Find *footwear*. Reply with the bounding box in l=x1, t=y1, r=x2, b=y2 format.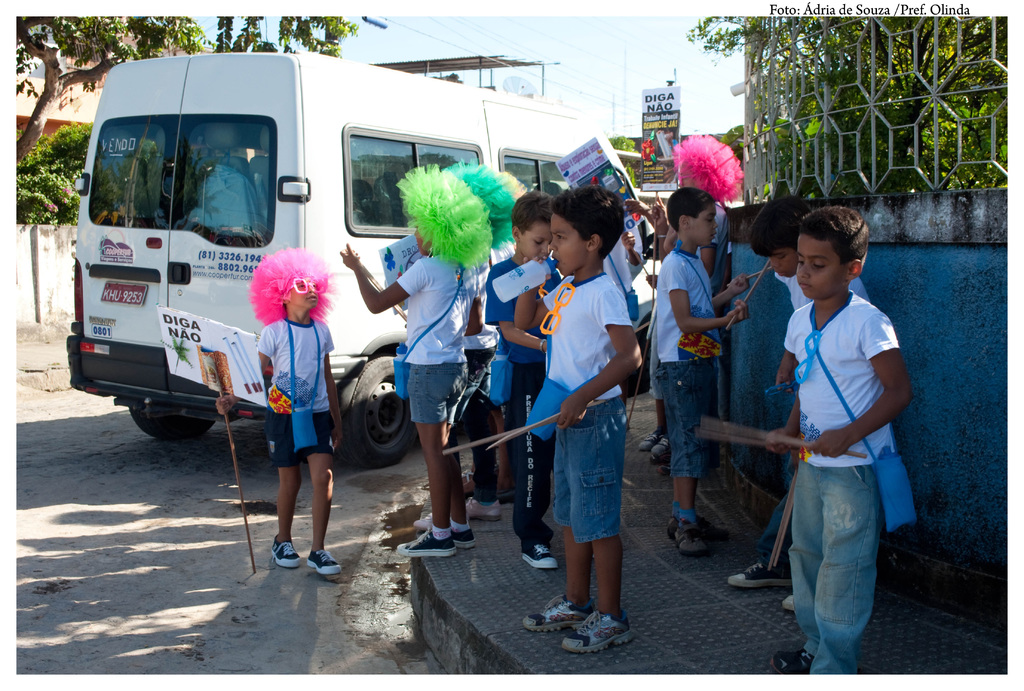
l=666, t=517, r=731, b=545.
